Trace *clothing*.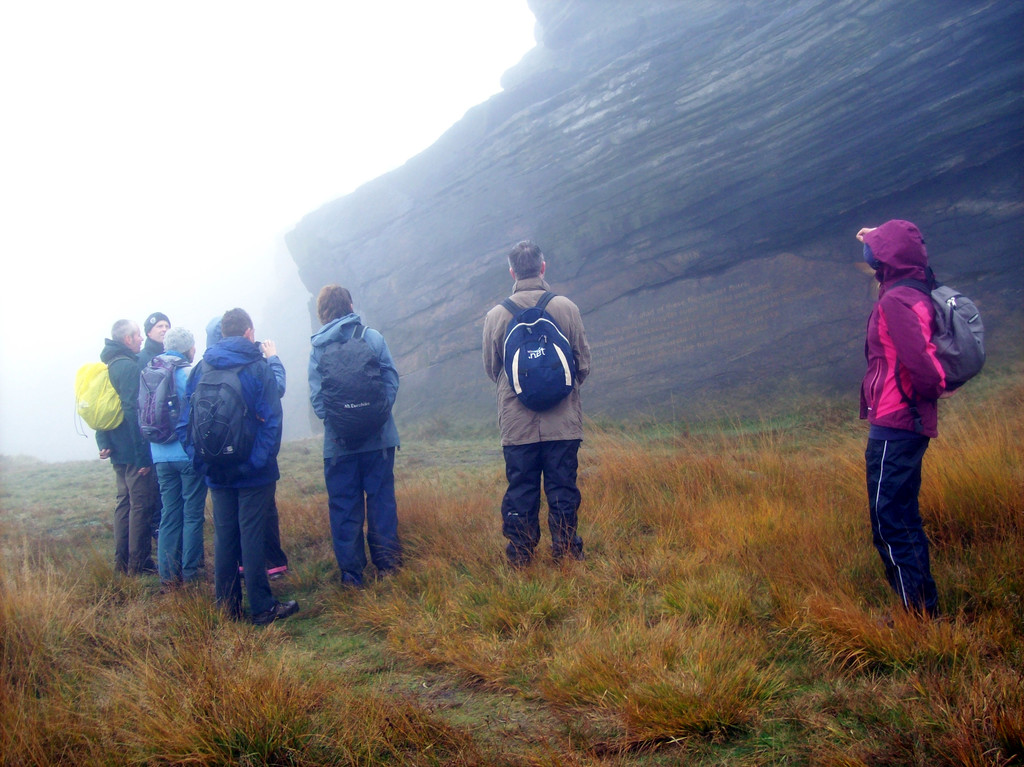
Traced to x1=126 y1=332 x2=211 y2=583.
